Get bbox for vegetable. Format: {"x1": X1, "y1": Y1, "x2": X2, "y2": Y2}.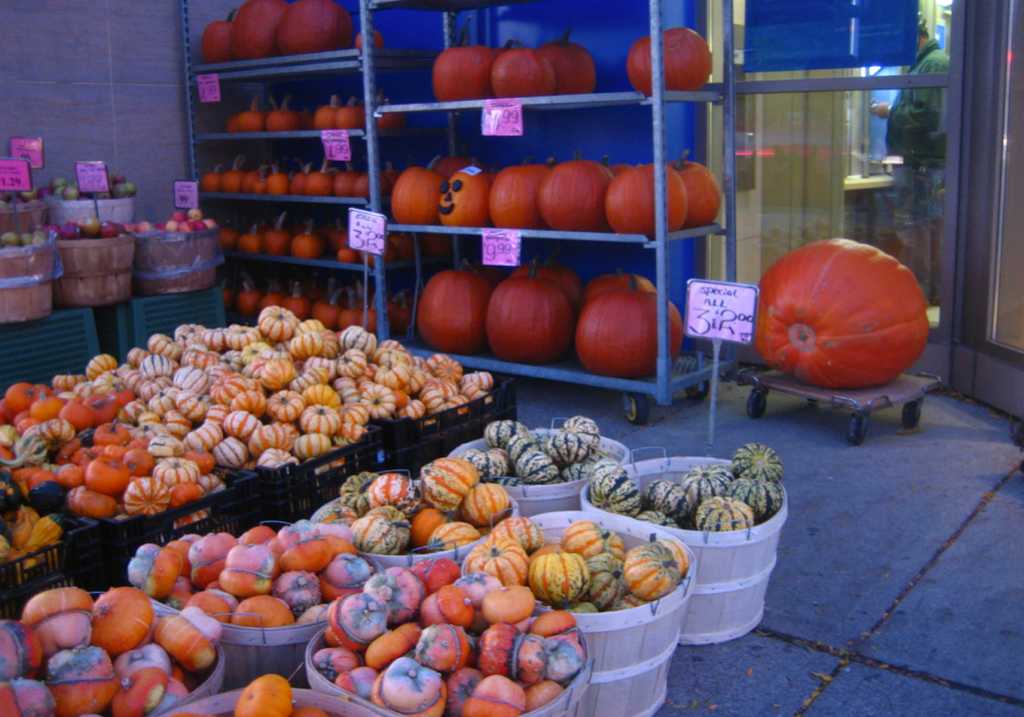
{"x1": 240, "y1": 284, "x2": 262, "y2": 318}.
